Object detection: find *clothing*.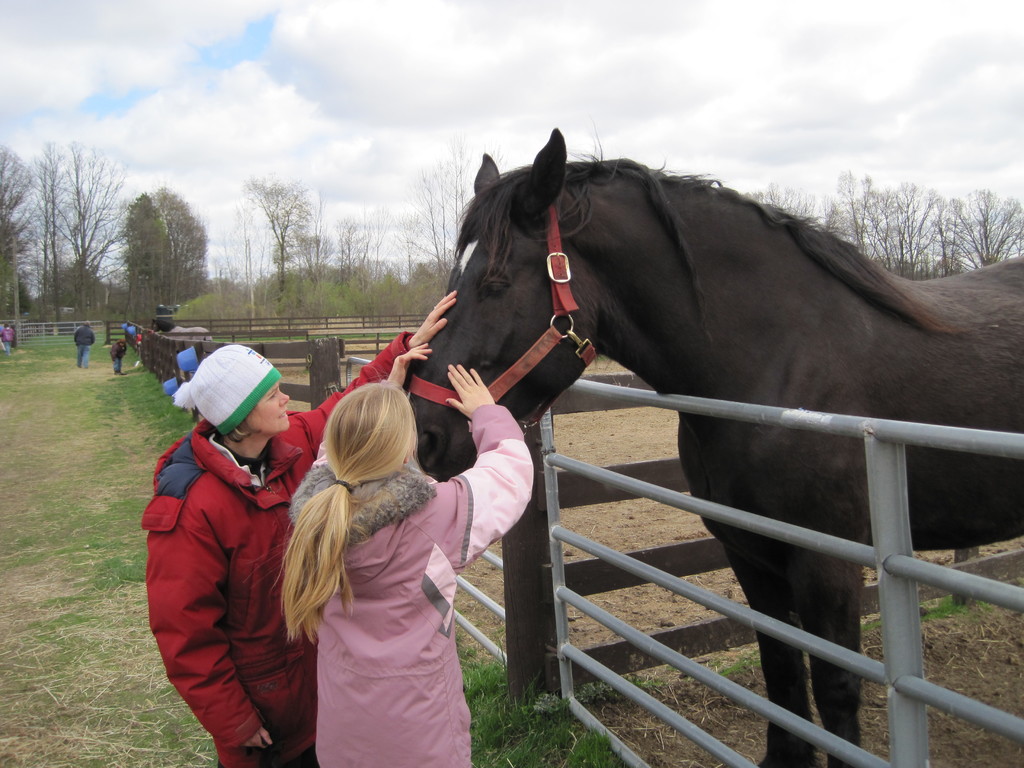
(4,326,15,353).
